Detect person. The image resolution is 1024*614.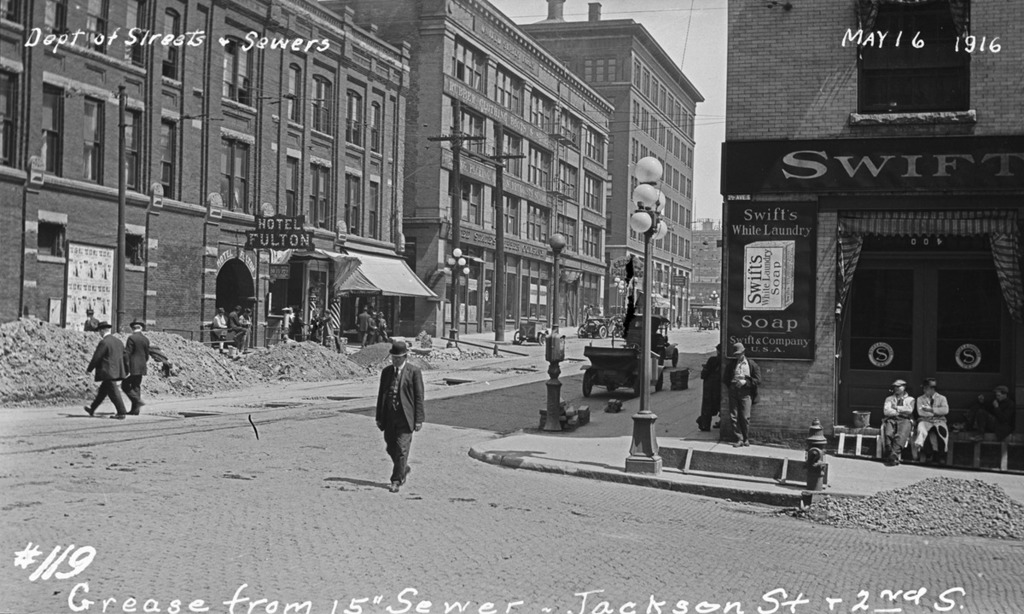
bbox=[910, 376, 954, 473].
